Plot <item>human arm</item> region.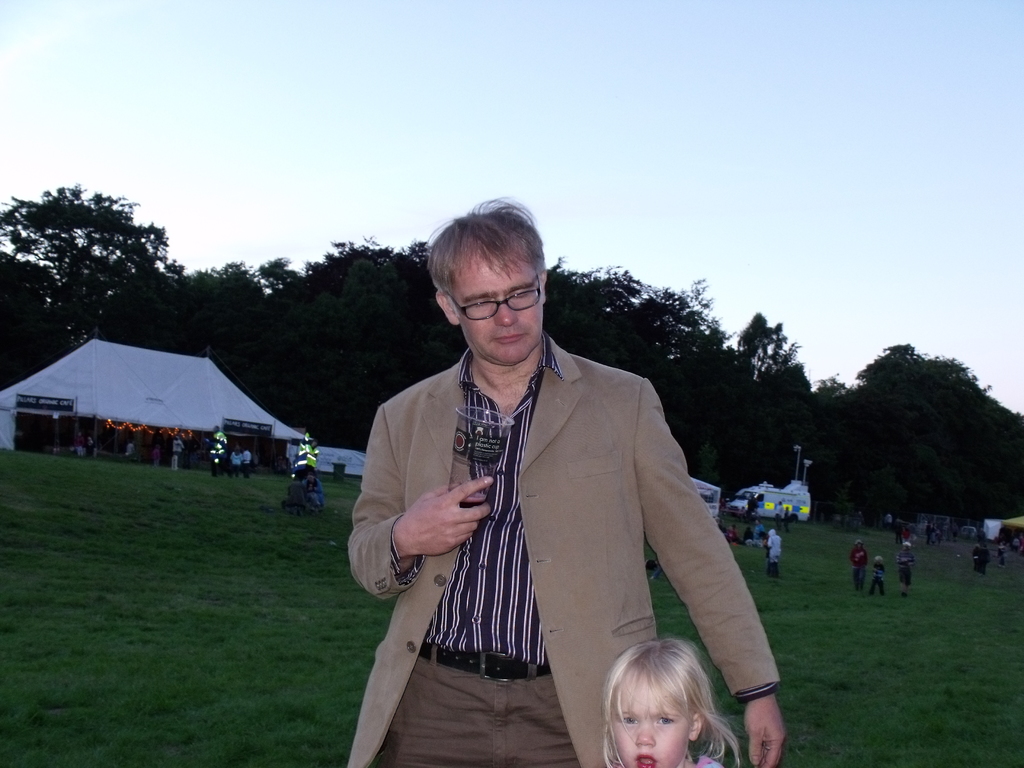
Plotted at box=[643, 381, 791, 766].
